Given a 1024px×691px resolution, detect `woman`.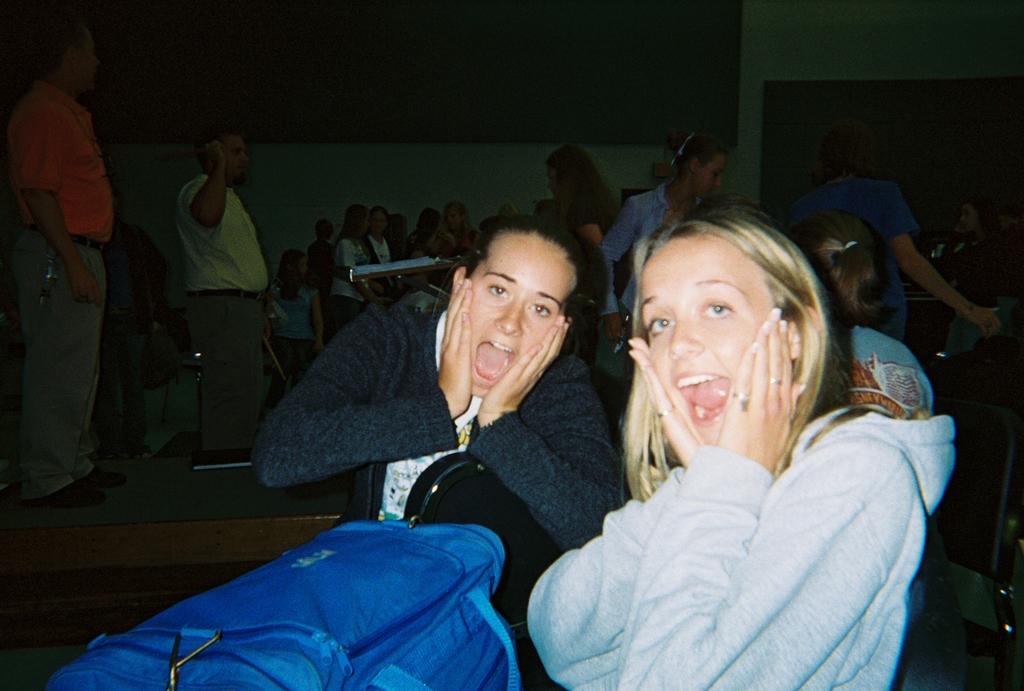
box(259, 252, 326, 390).
